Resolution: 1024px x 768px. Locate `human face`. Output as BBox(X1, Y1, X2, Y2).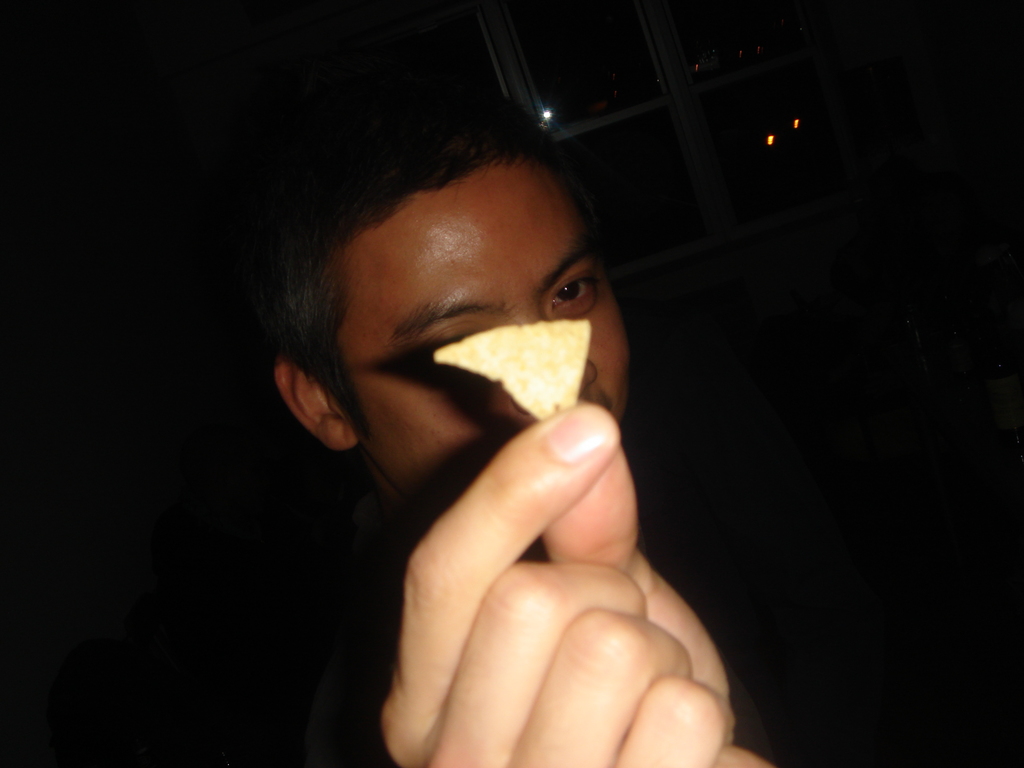
BBox(356, 180, 627, 508).
